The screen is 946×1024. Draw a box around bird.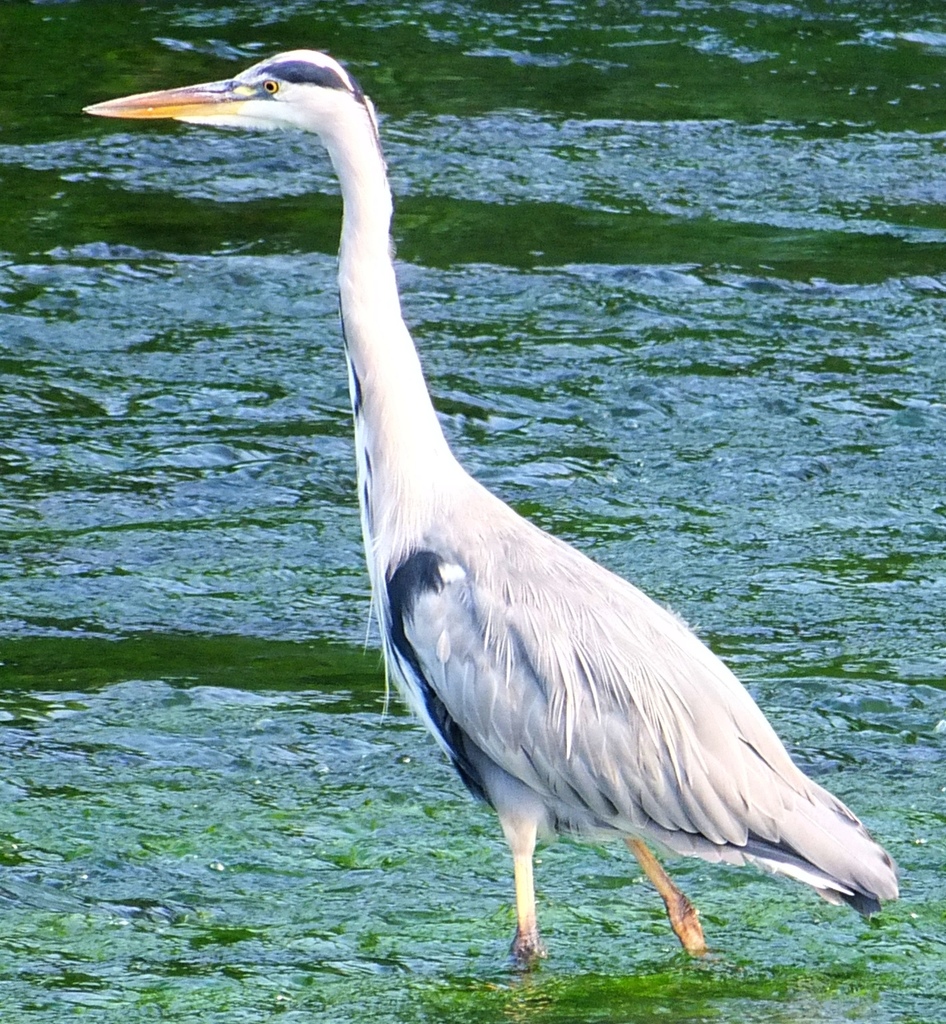
{"left": 73, "top": 76, "right": 925, "bottom": 962}.
